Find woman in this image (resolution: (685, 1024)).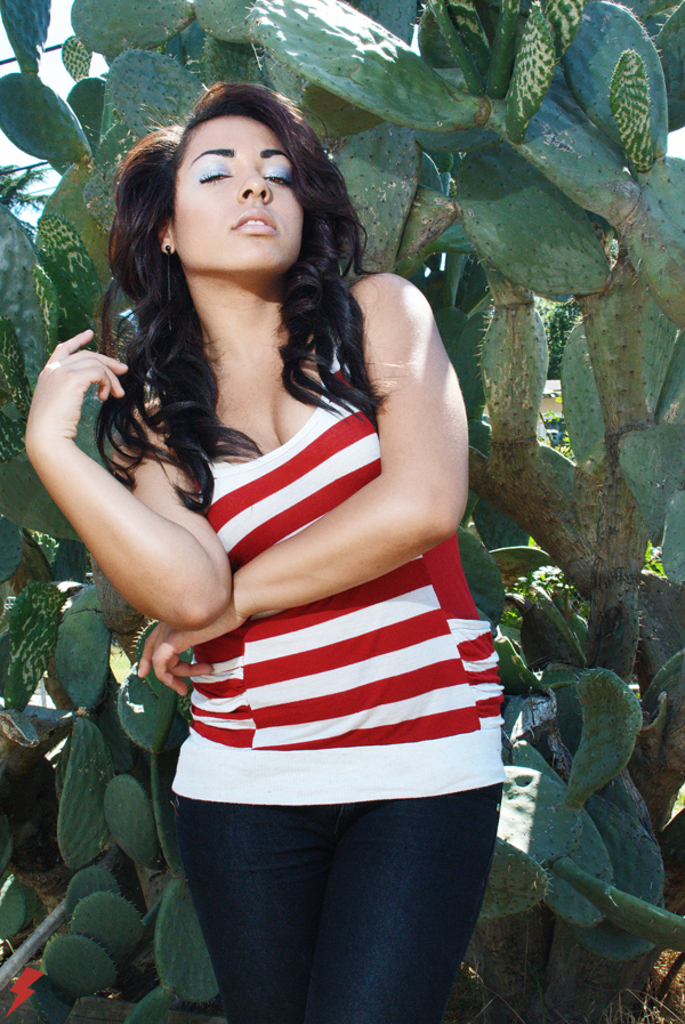
61 76 534 998.
